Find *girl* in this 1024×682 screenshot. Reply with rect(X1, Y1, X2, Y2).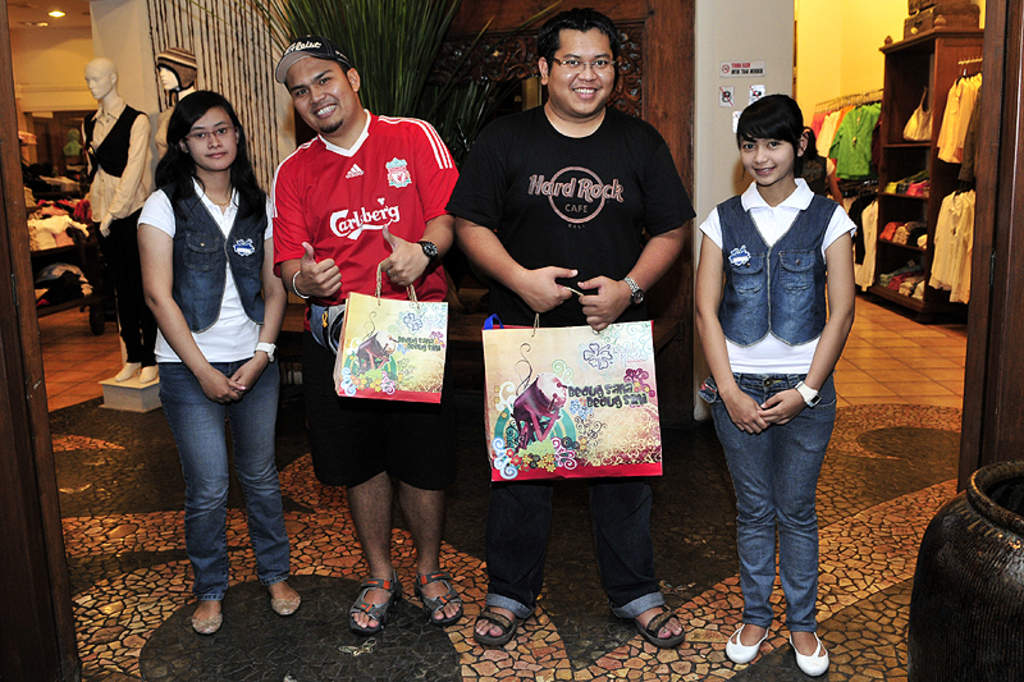
rect(696, 92, 858, 676).
